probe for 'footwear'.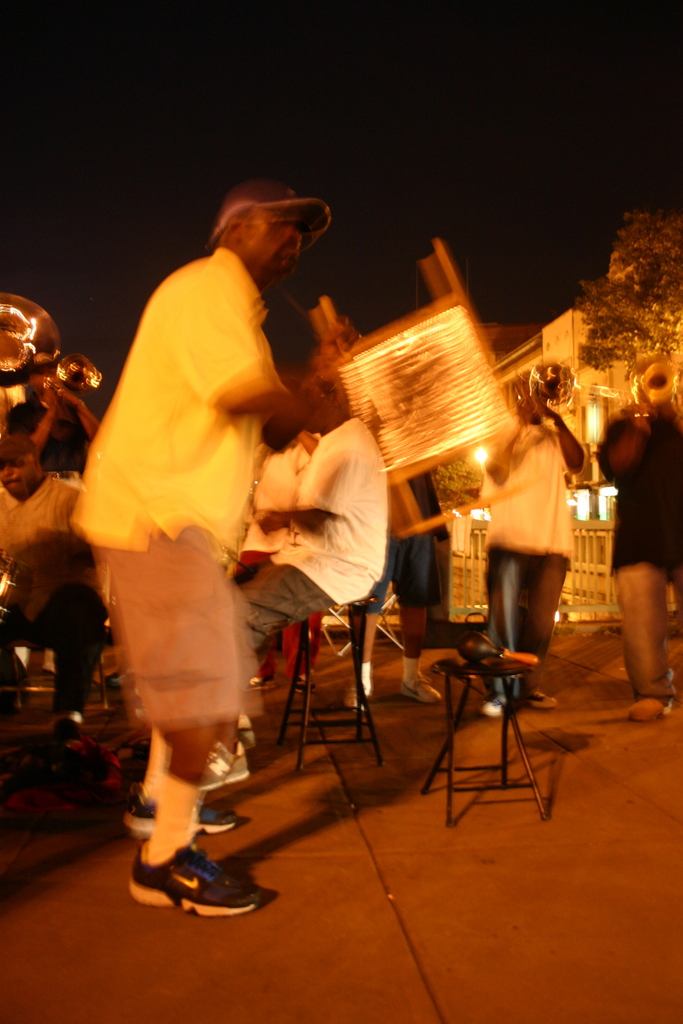
Probe result: <region>346, 679, 372, 712</region>.
